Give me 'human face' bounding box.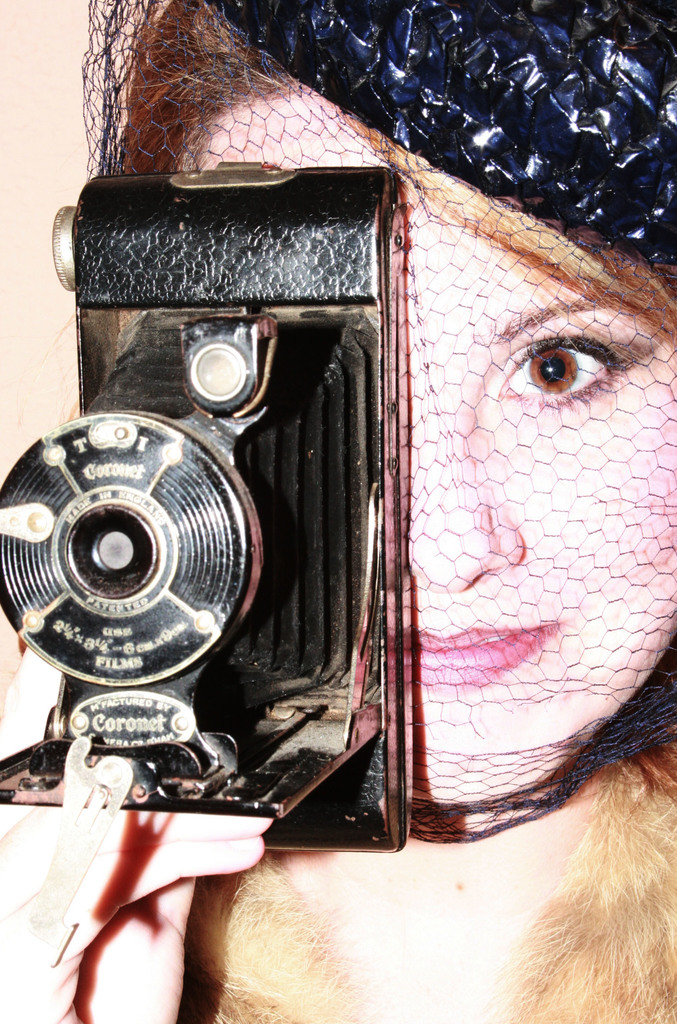
box(184, 78, 676, 813).
